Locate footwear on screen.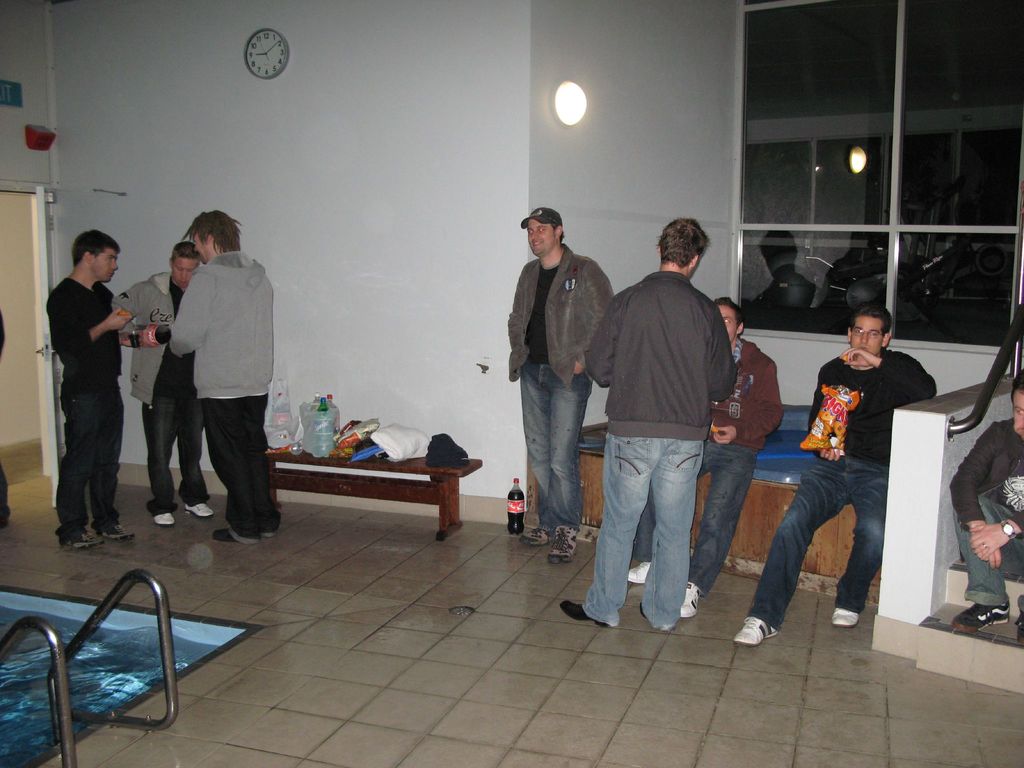
On screen at <box>516,524,546,542</box>.
